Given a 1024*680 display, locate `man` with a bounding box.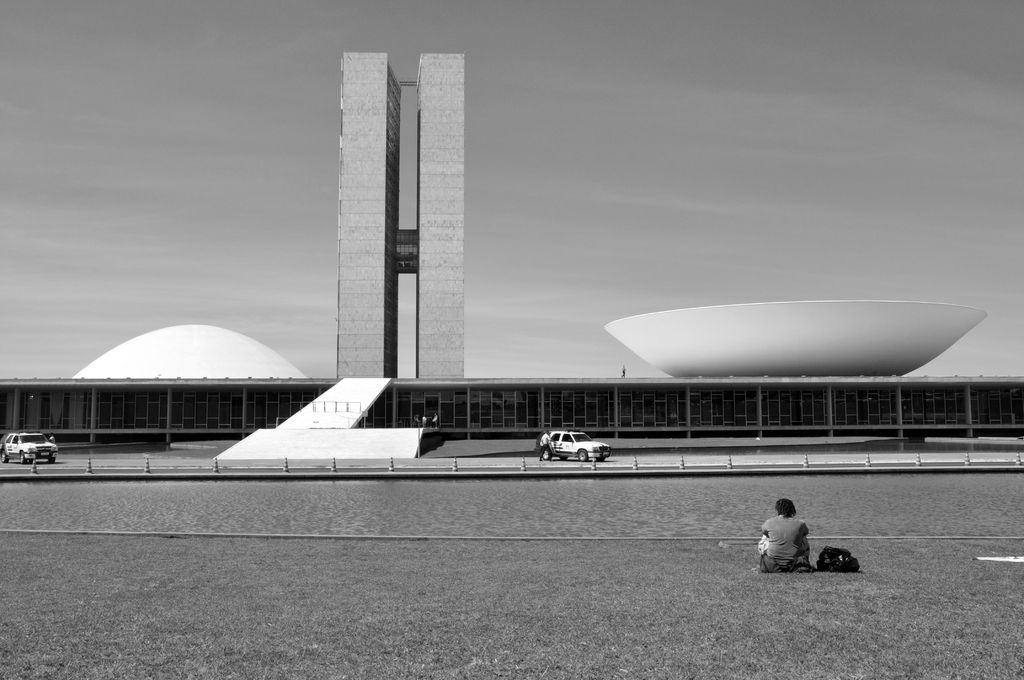
Located: BBox(755, 497, 810, 571).
